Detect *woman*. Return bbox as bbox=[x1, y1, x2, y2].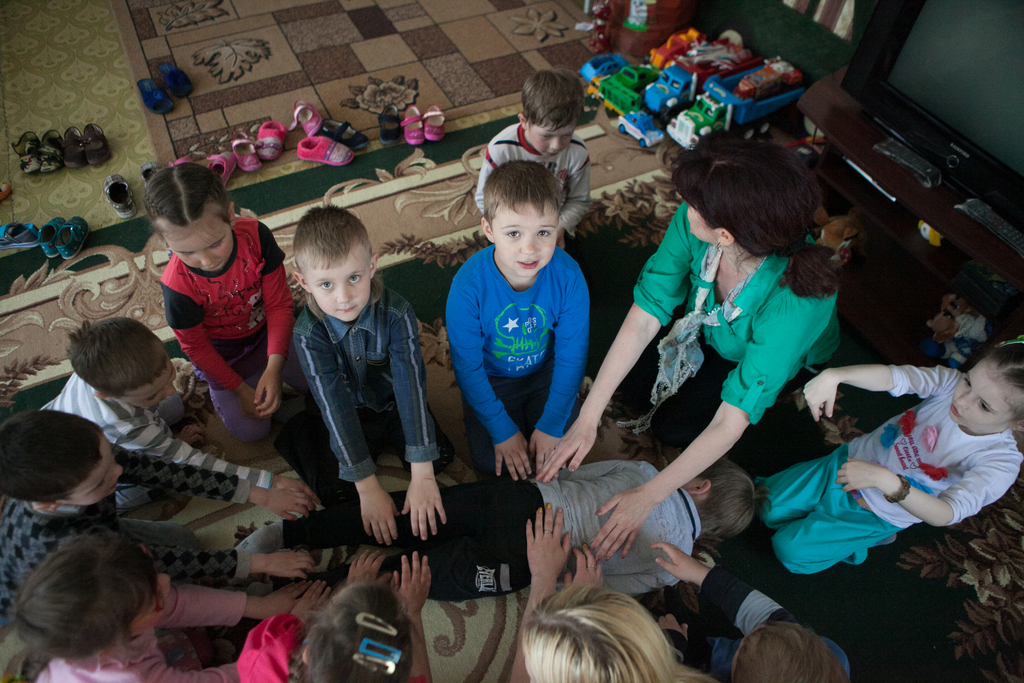
bbox=[534, 122, 860, 566].
